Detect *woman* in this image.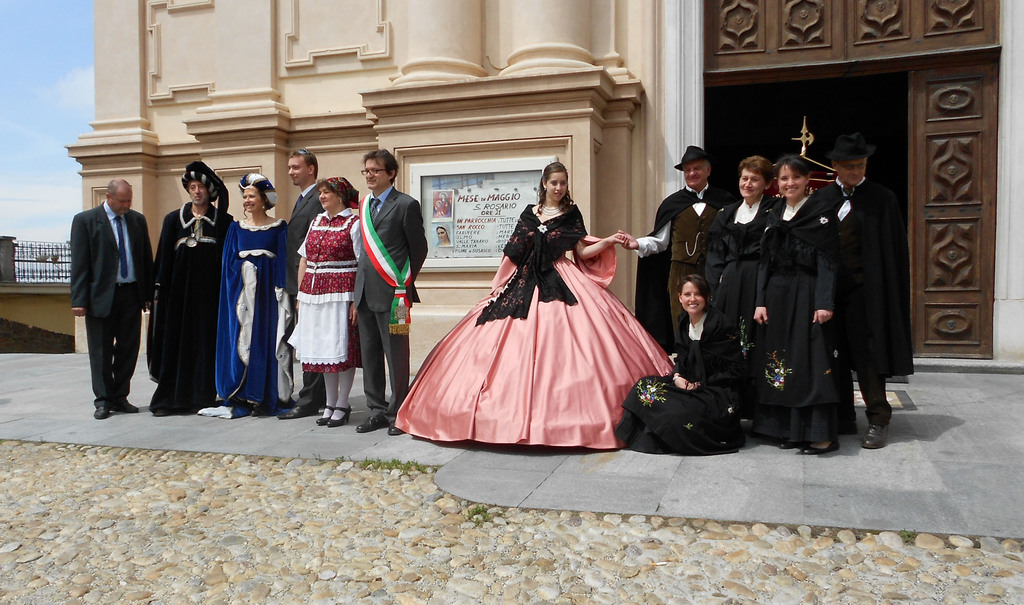
Detection: (287, 172, 362, 428).
